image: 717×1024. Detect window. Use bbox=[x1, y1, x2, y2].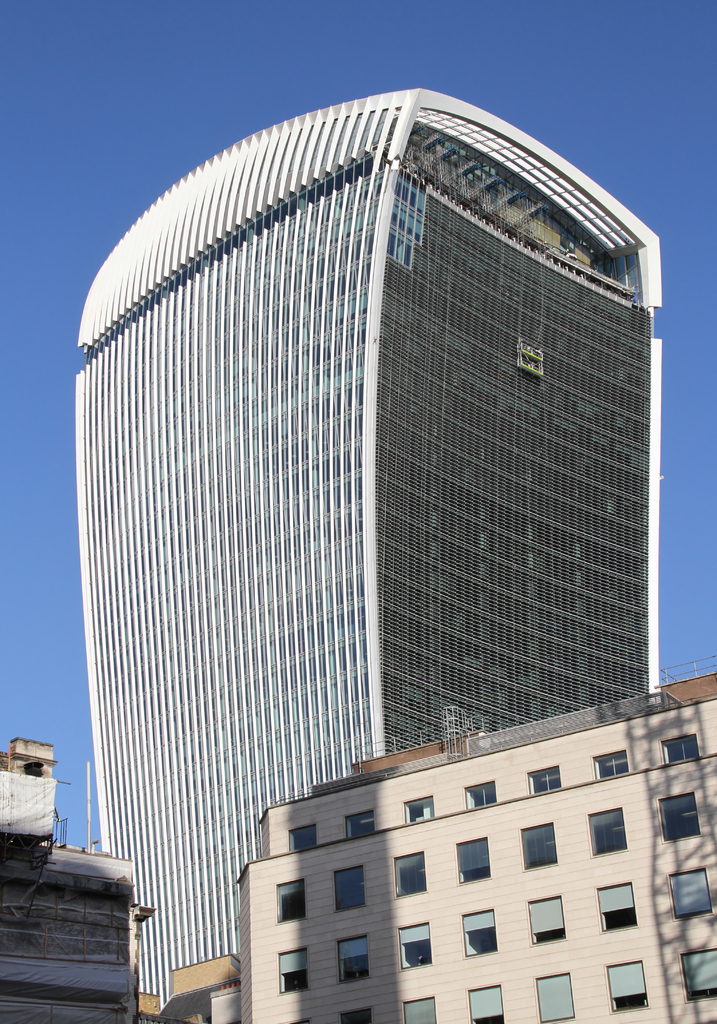
bbox=[469, 985, 508, 1023].
